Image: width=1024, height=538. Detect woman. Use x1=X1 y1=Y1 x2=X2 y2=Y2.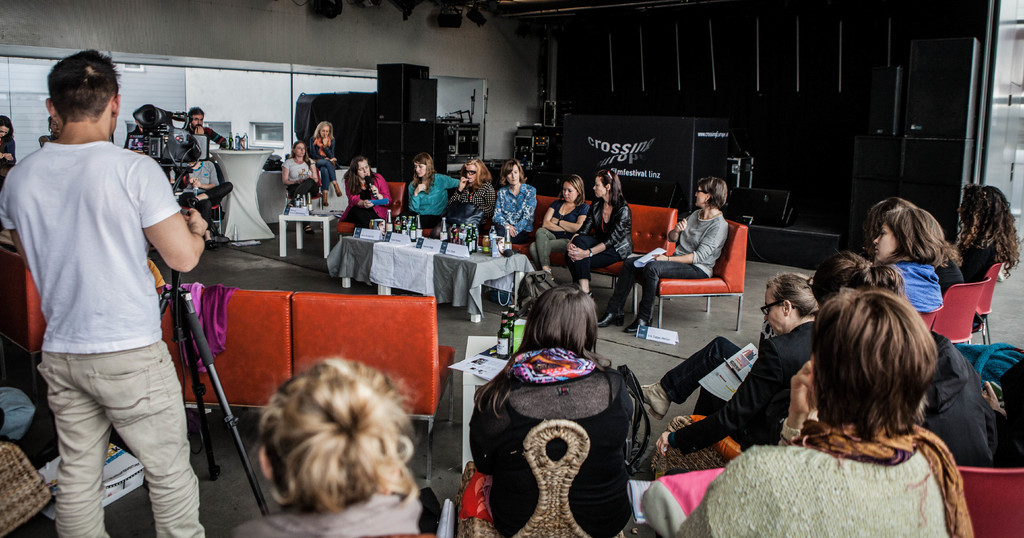
x1=872 y1=206 x2=951 y2=316.
